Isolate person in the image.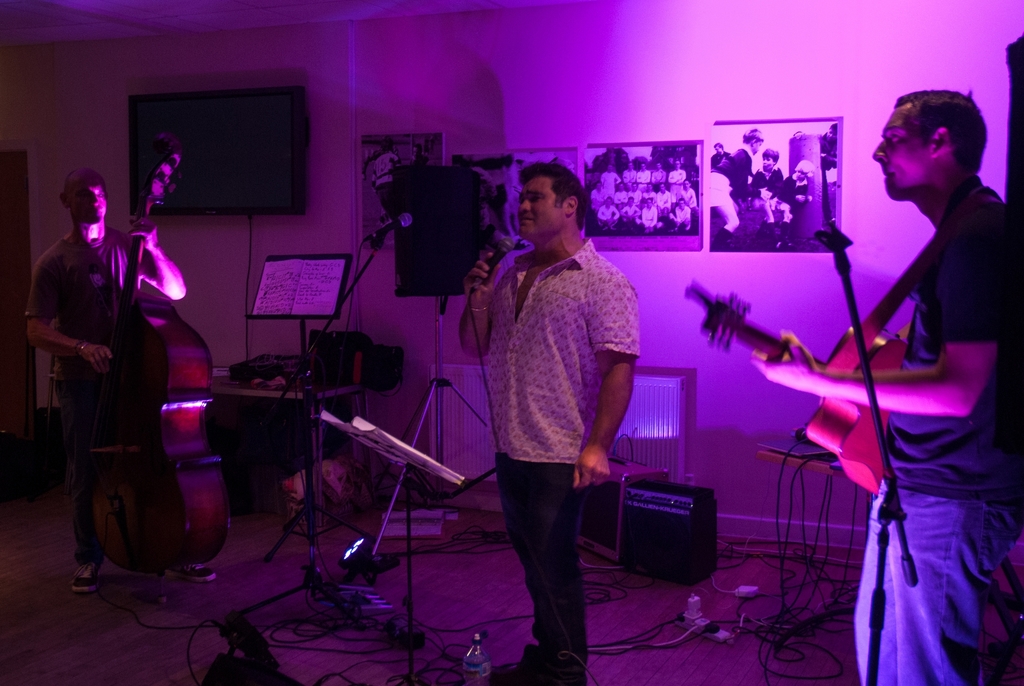
Isolated region: [747,89,1023,685].
